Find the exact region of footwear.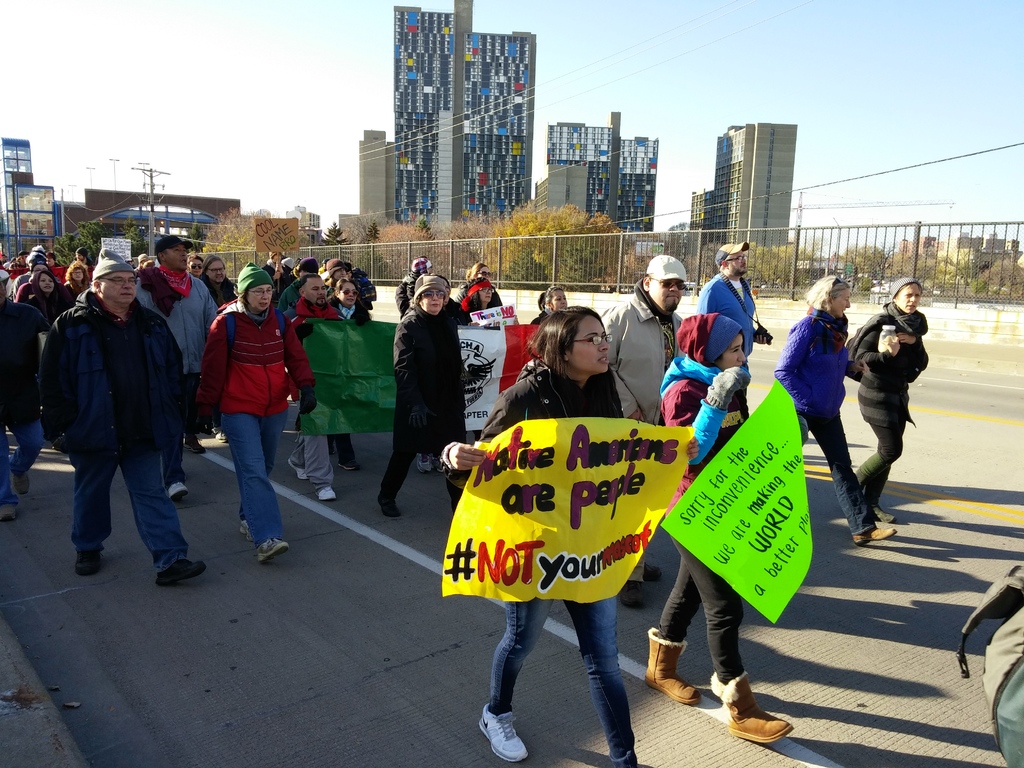
Exact region: 216/428/230/444.
